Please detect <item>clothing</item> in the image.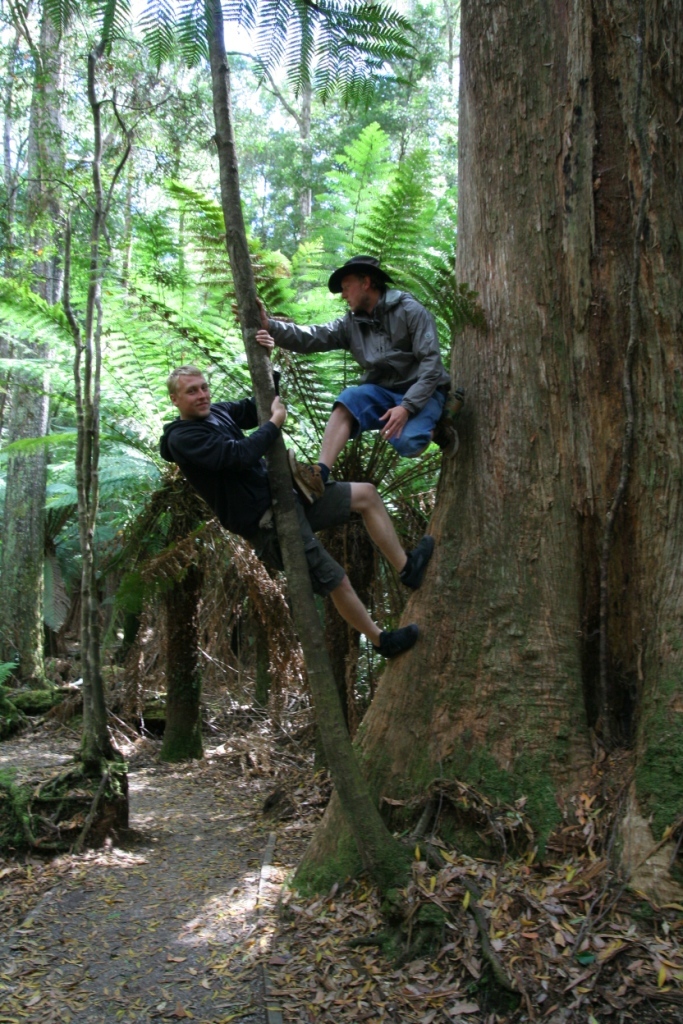
266:284:444:458.
